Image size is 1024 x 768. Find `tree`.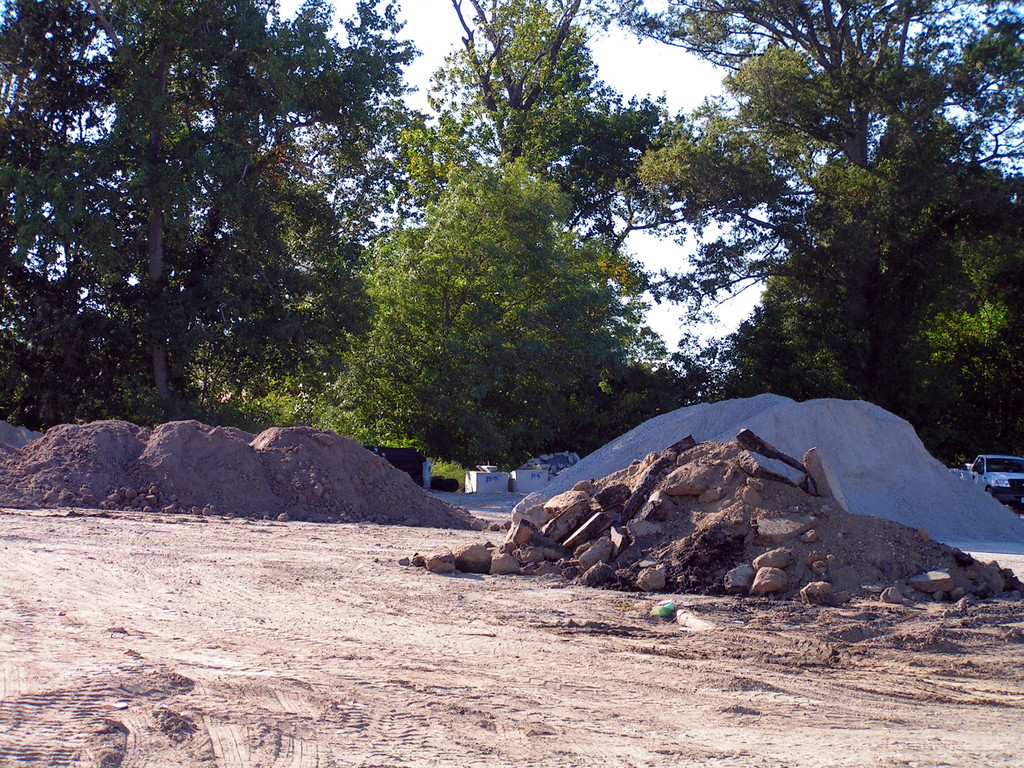
[x1=586, y1=0, x2=1023, y2=460].
